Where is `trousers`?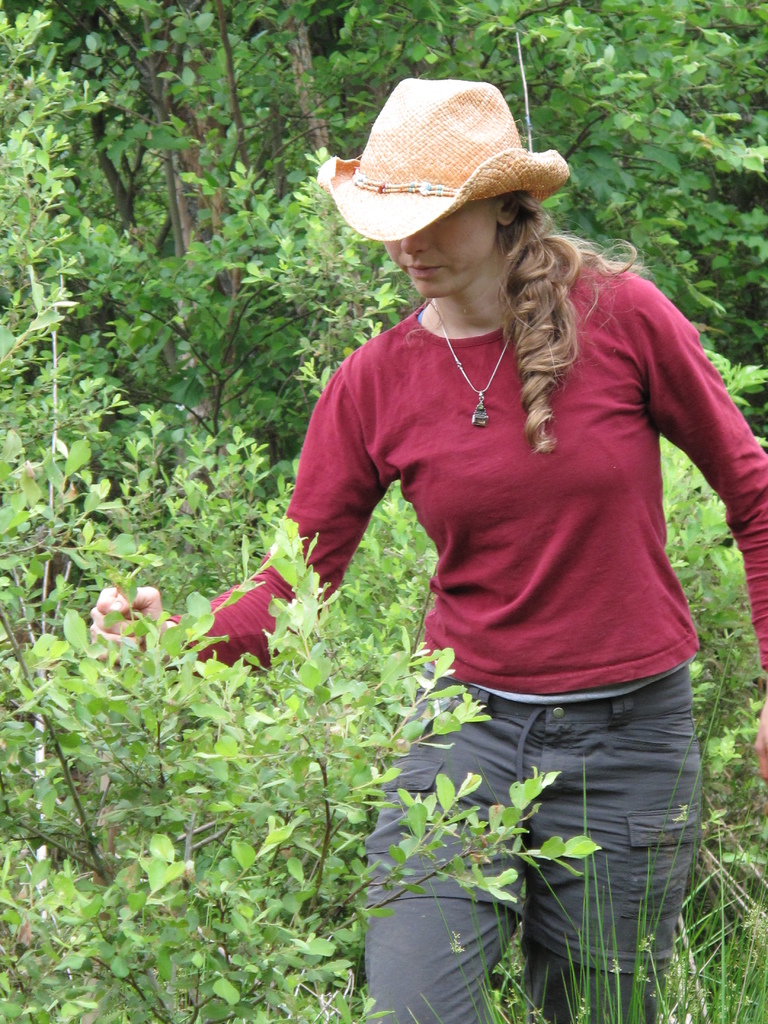
419, 664, 707, 970.
